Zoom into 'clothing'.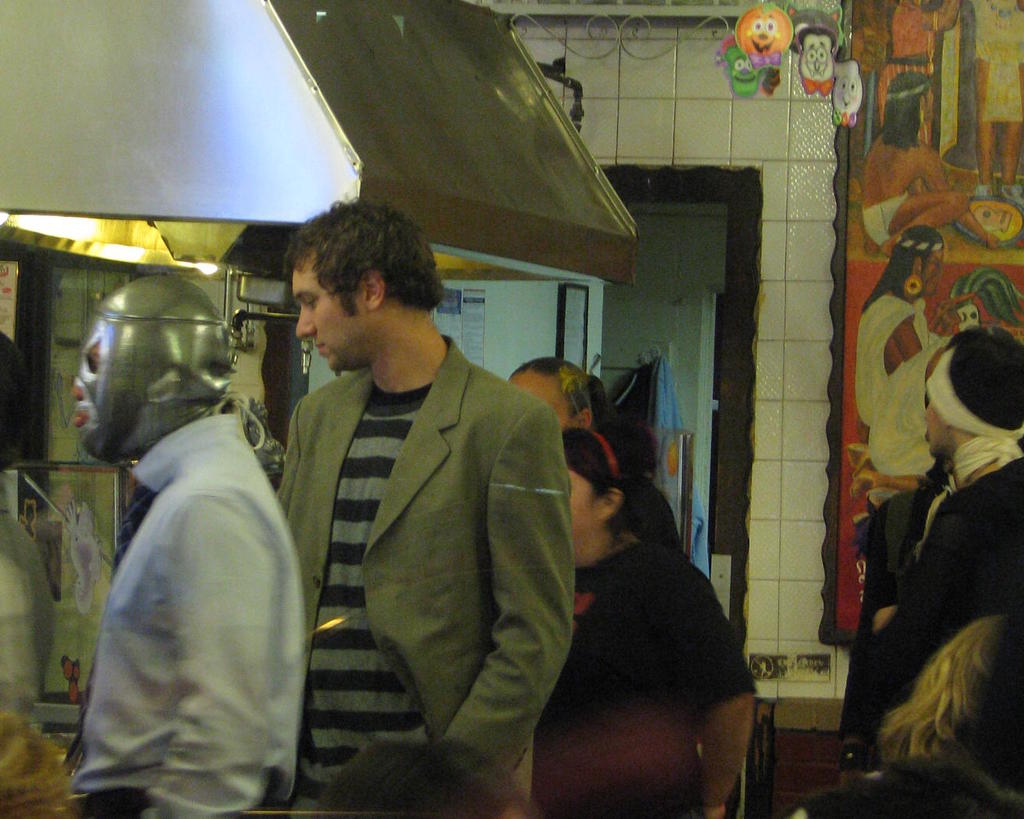
Zoom target: left=842, top=454, right=1023, bottom=771.
